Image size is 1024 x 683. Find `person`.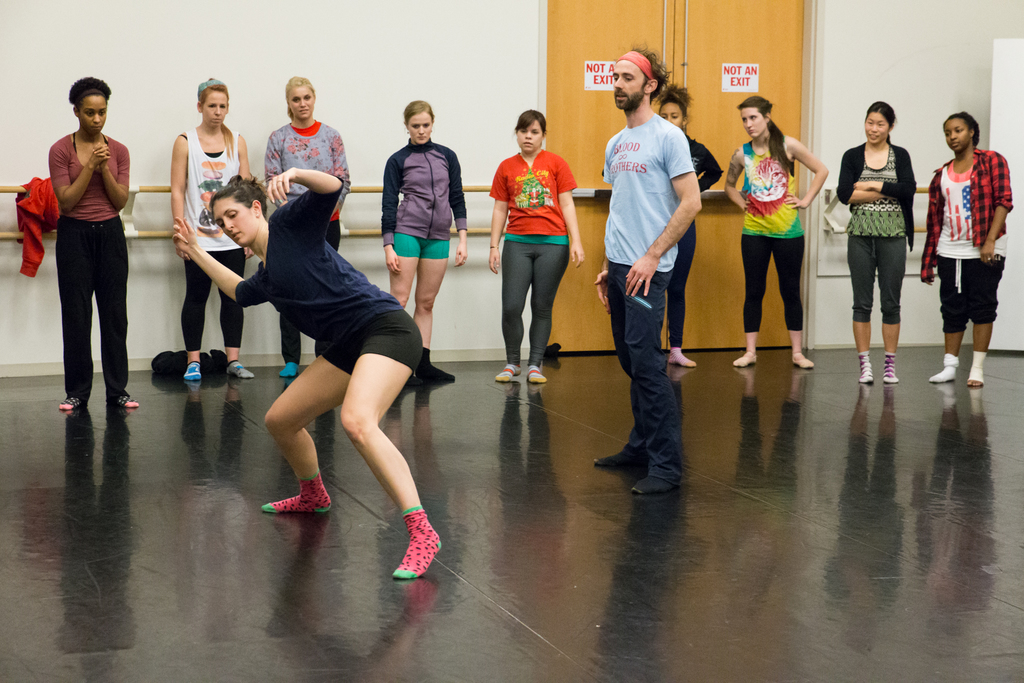
box=[598, 49, 704, 491].
